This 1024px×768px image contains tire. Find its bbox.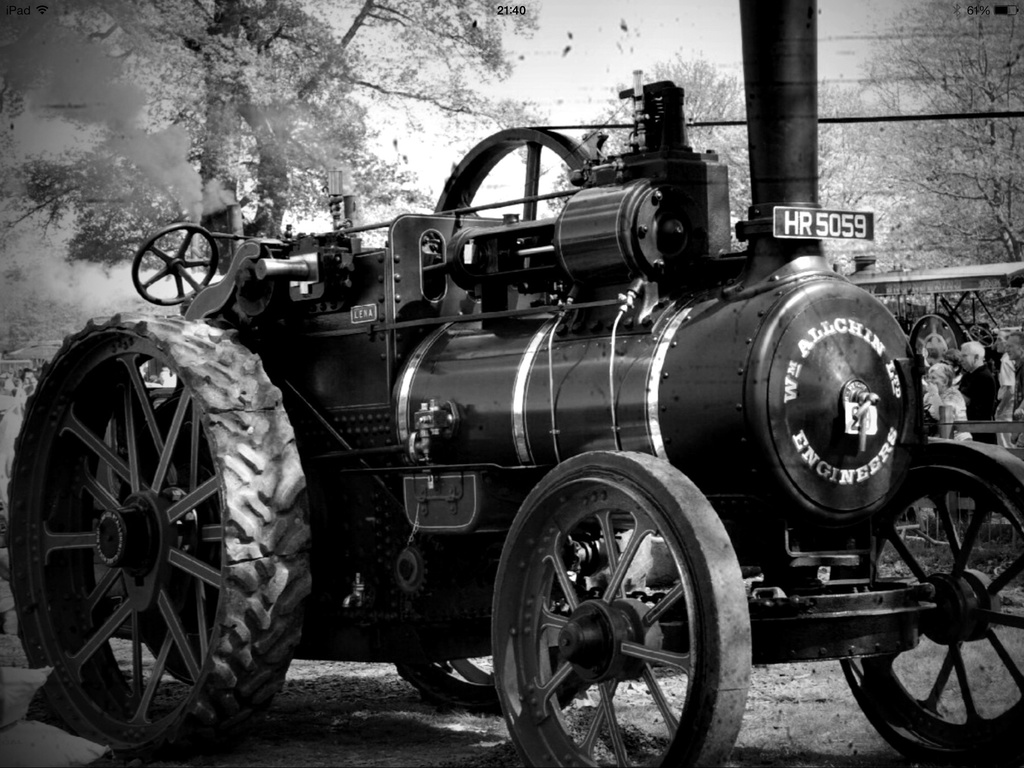
Rect(20, 292, 296, 746).
